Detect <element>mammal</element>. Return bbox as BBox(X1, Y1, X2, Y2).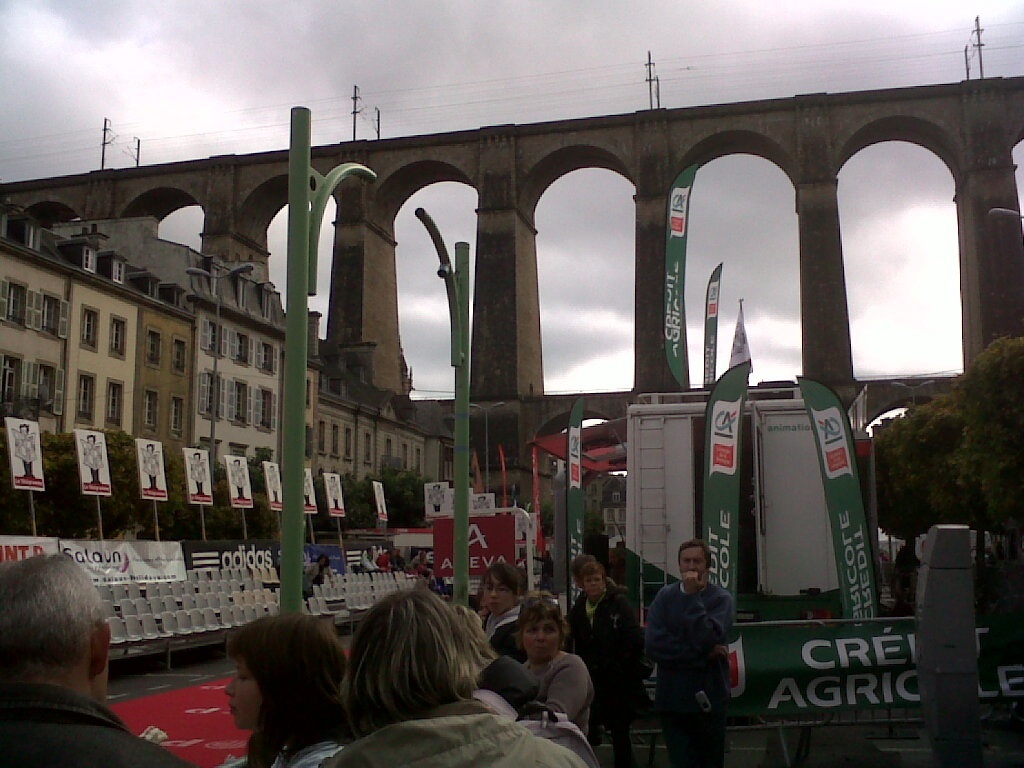
BBox(79, 434, 104, 488).
